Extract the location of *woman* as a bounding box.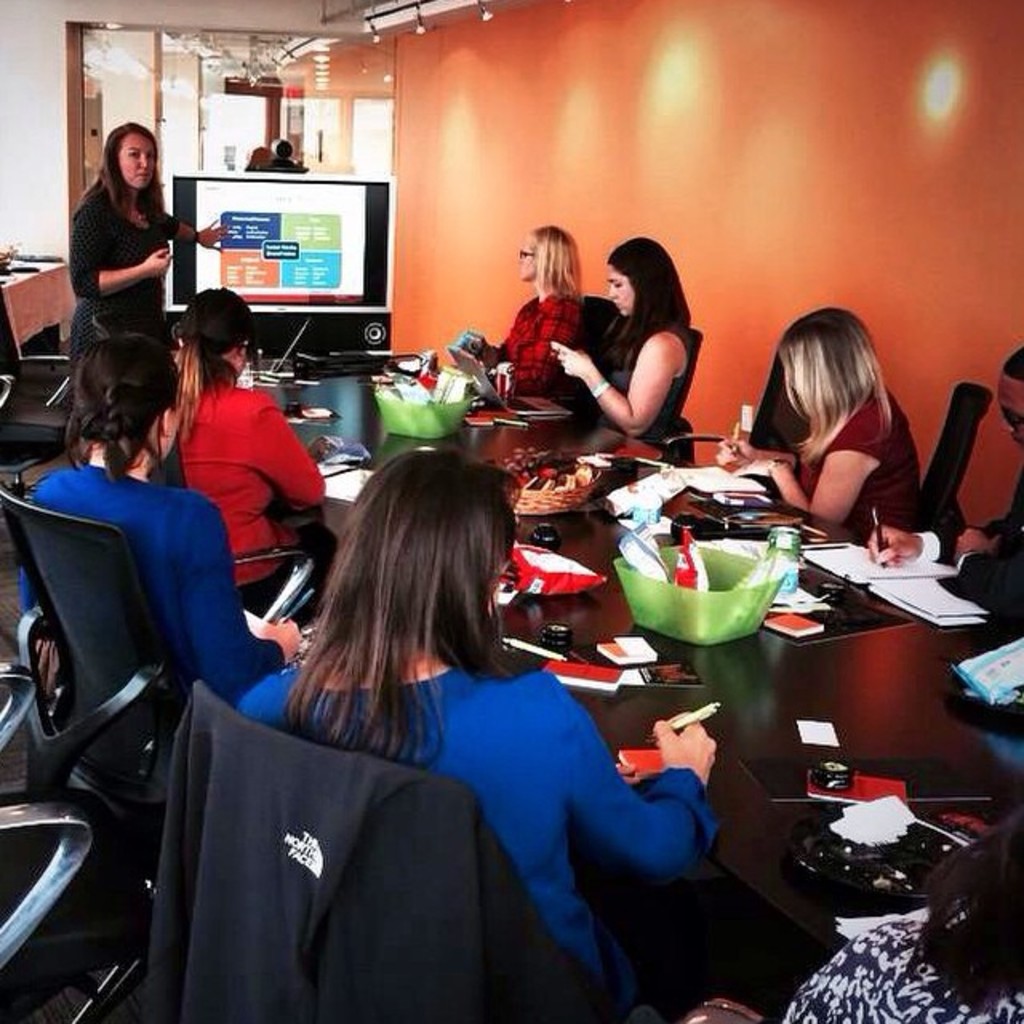
region(232, 448, 725, 1022).
